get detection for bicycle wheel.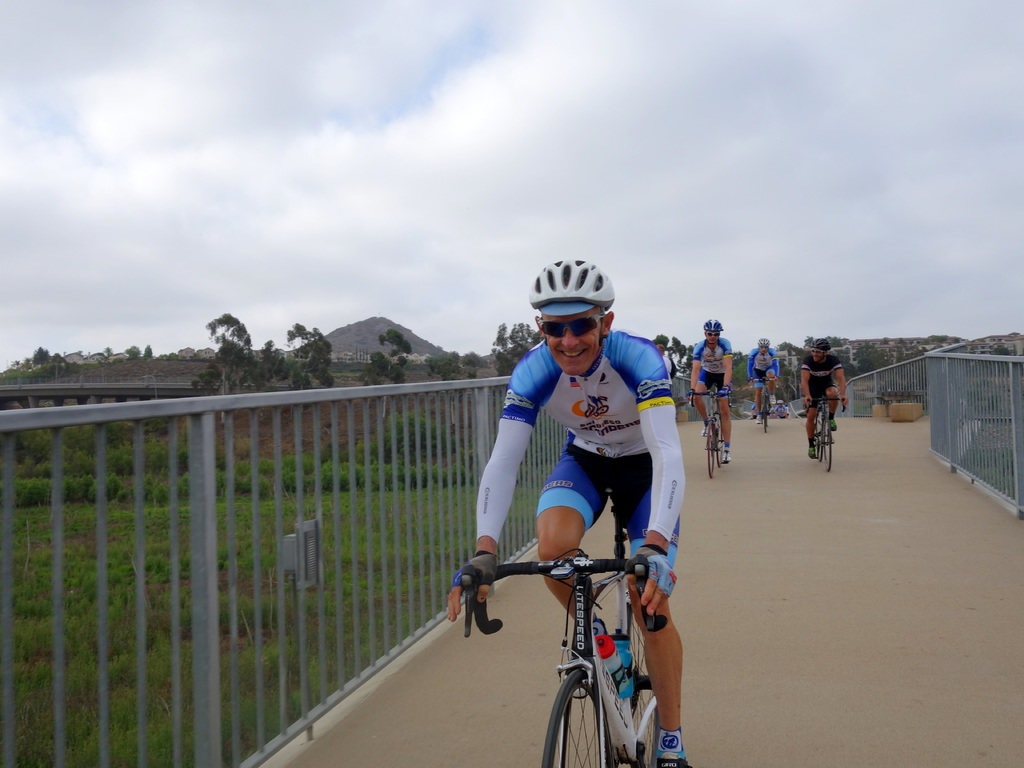
Detection: [706, 419, 717, 478].
